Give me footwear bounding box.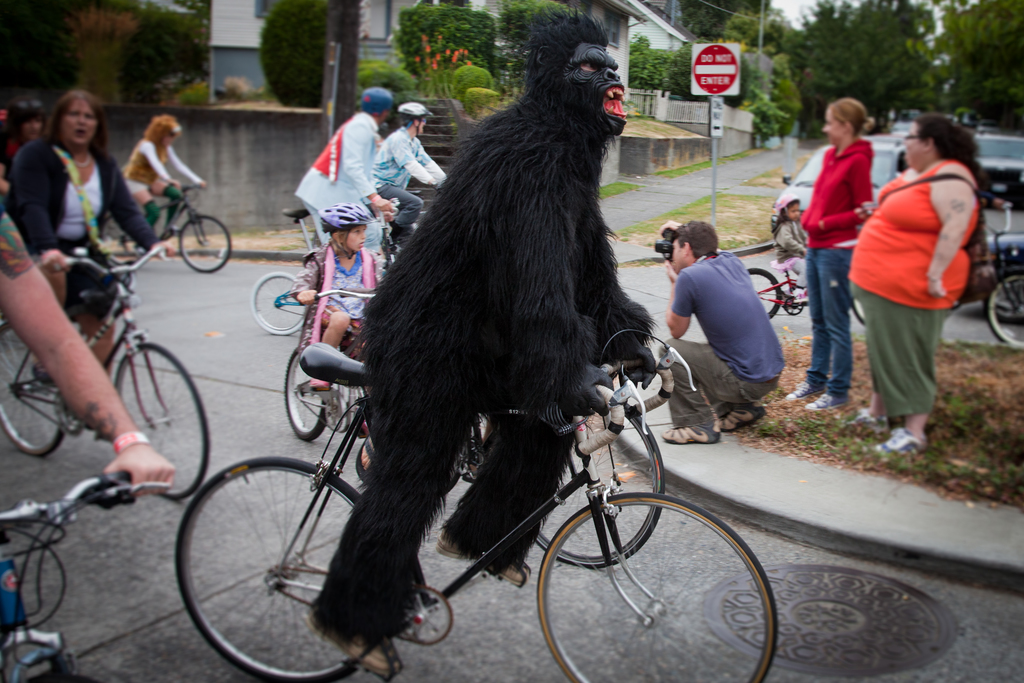
(left=307, top=621, right=401, bottom=675).
